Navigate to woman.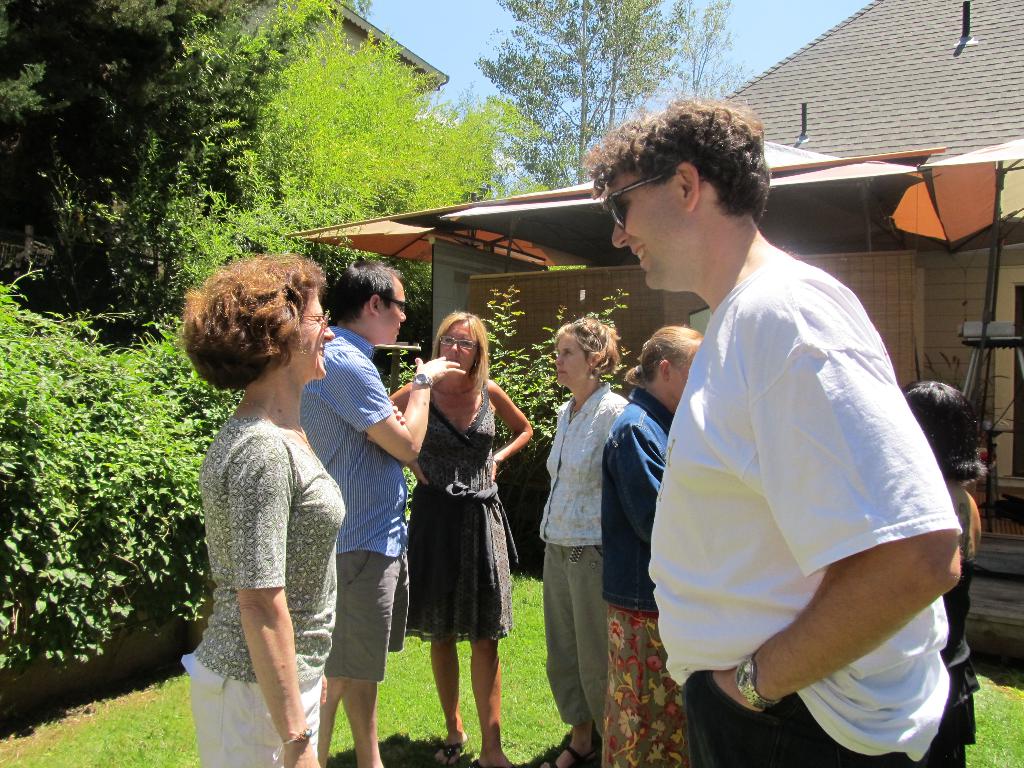
Navigation target: rect(386, 314, 540, 767).
